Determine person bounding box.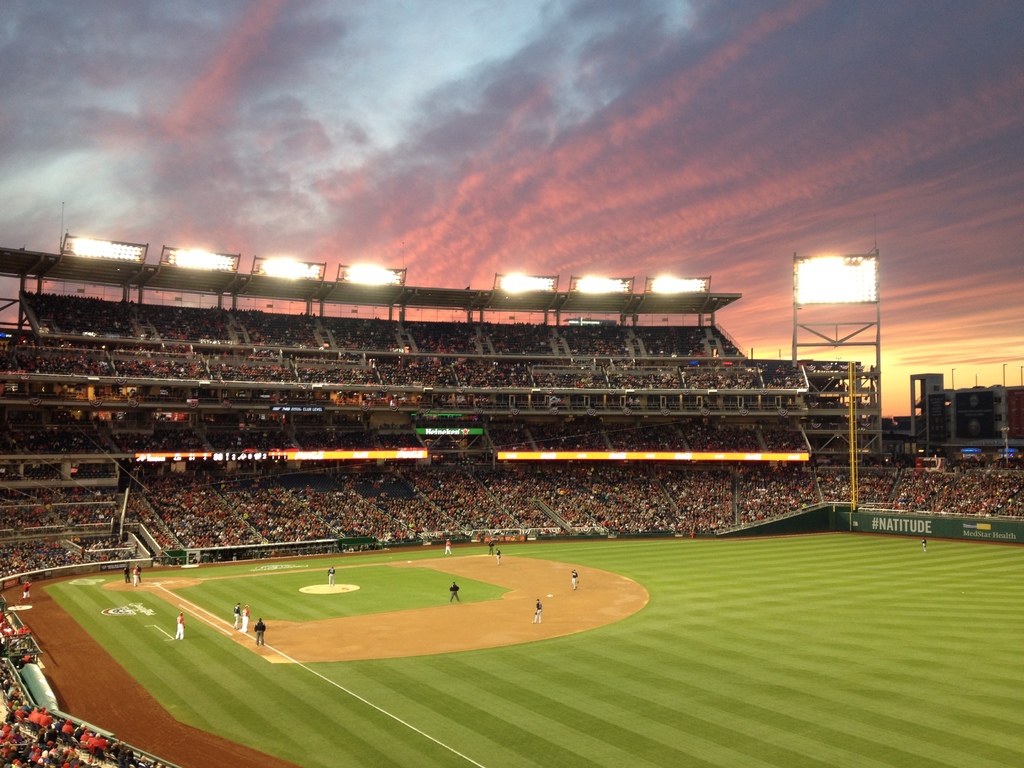
Determined: bbox=(175, 607, 187, 639).
